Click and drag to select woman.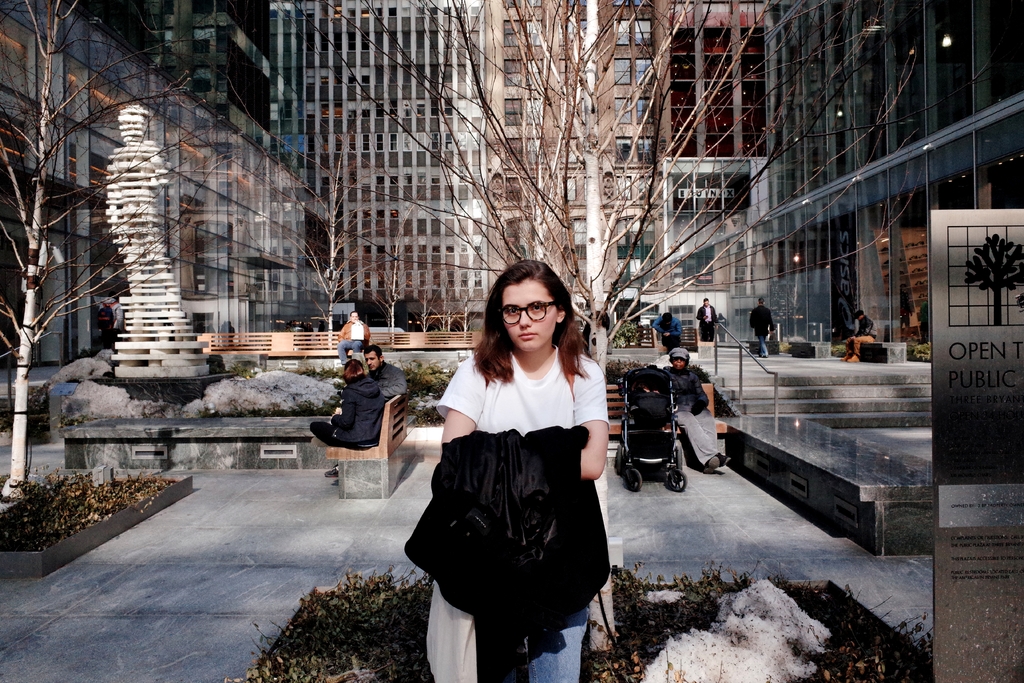
Selection: left=311, top=358, right=385, bottom=448.
